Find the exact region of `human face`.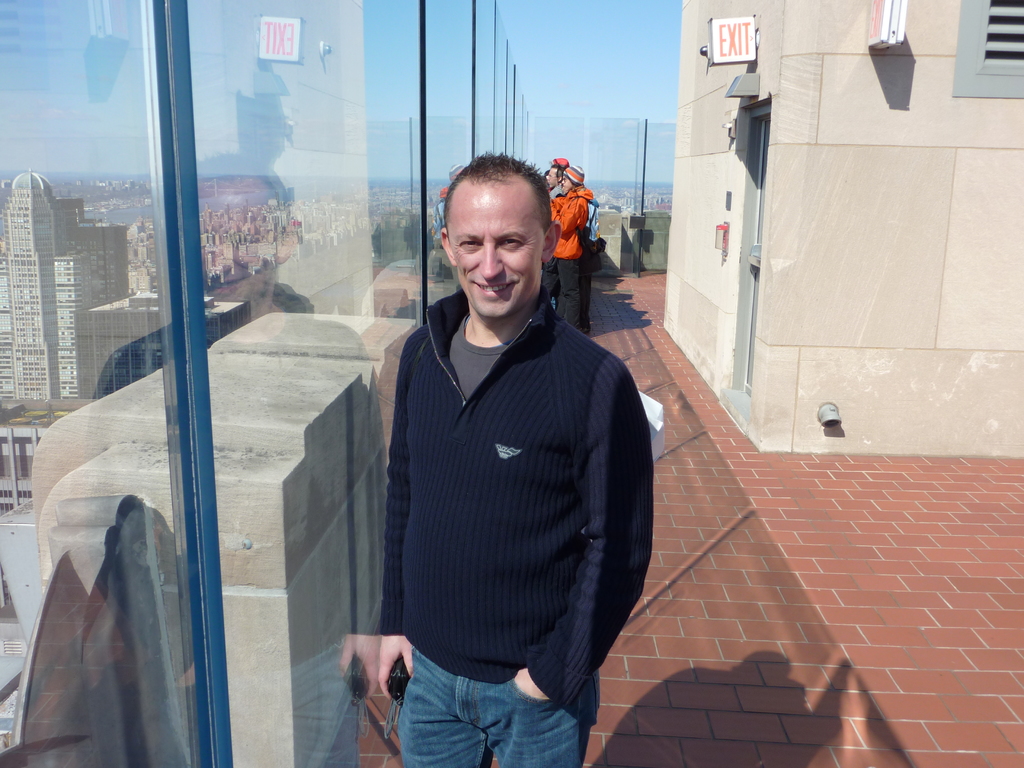
Exact region: bbox=(562, 176, 574, 190).
